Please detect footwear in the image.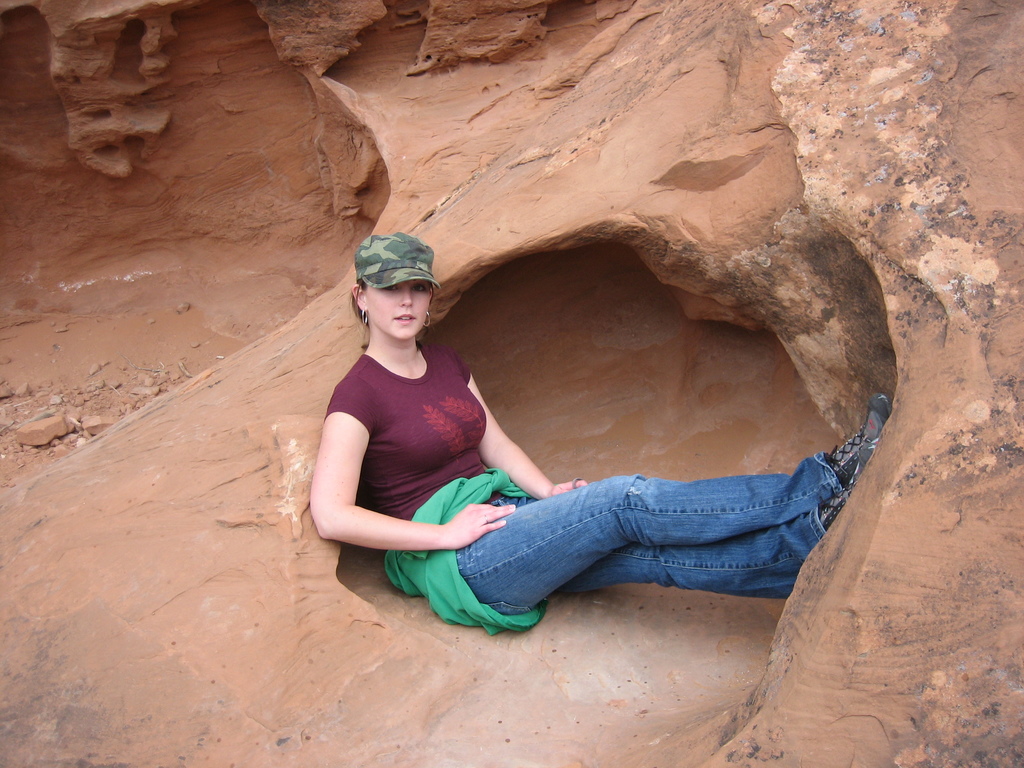
region(822, 391, 890, 488).
